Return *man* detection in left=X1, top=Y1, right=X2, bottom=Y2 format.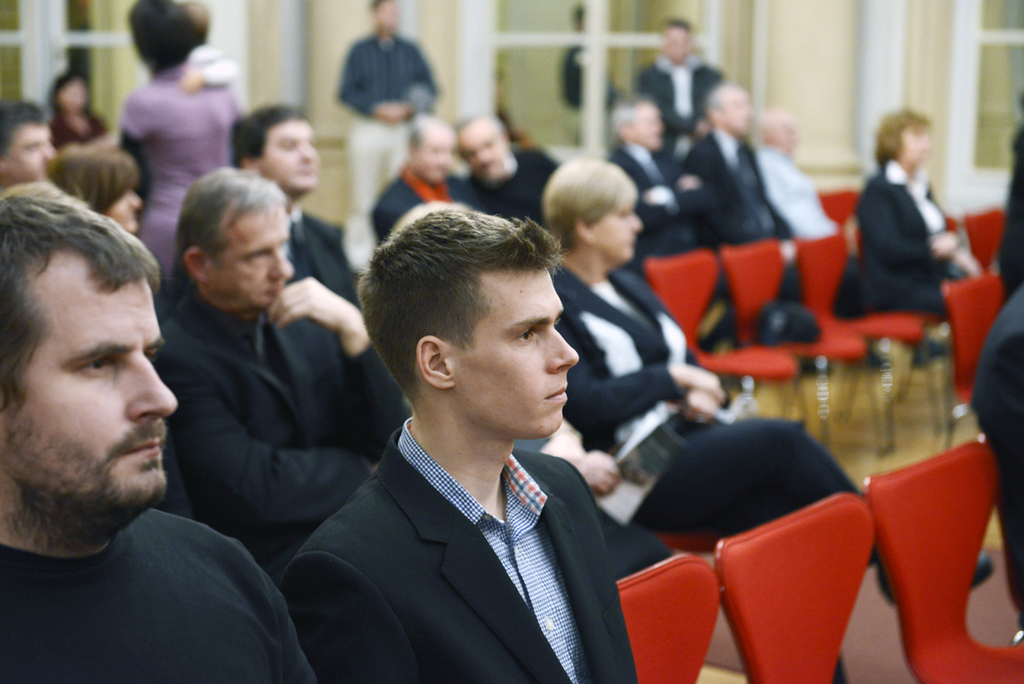
left=752, top=109, right=841, bottom=239.
